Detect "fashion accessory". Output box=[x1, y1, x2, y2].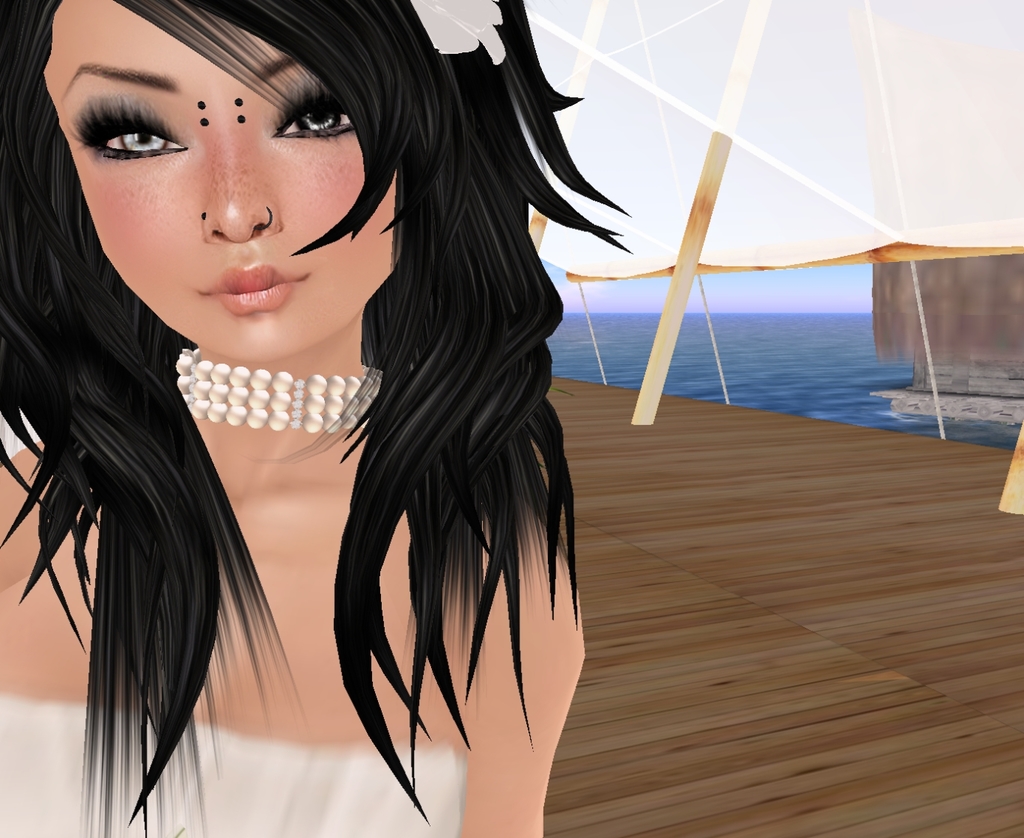
box=[201, 214, 210, 221].
